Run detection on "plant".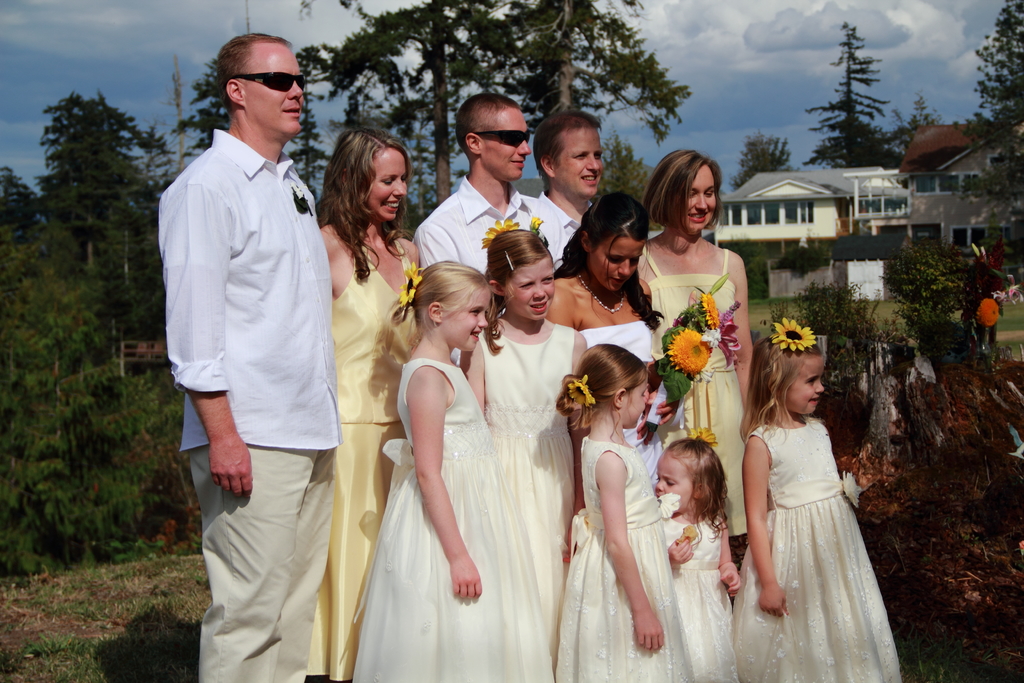
Result: (774,239,833,278).
